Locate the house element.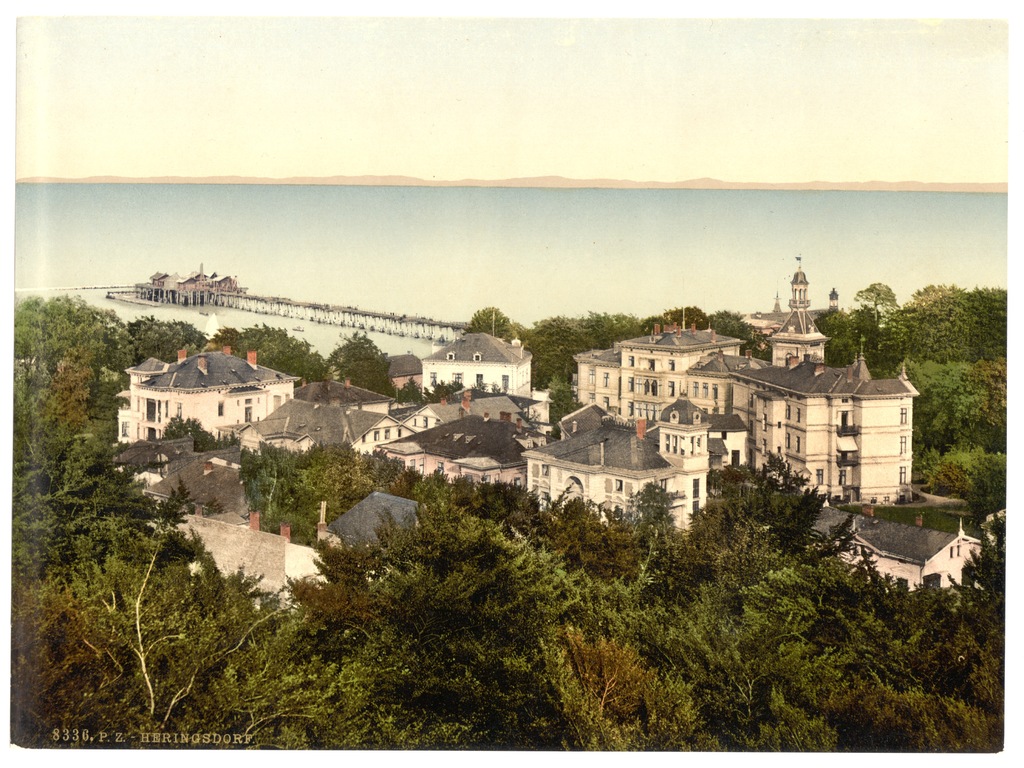
Element bbox: l=793, t=494, r=980, b=596.
